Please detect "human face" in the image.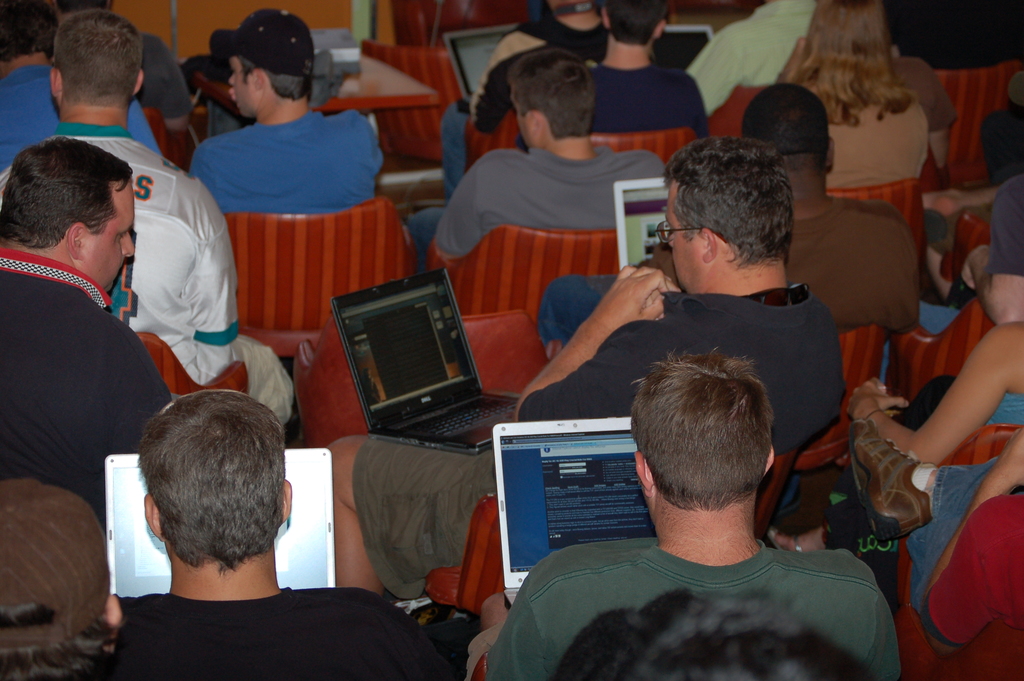
{"x1": 232, "y1": 57, "x2": 255, "y2": 108}.
